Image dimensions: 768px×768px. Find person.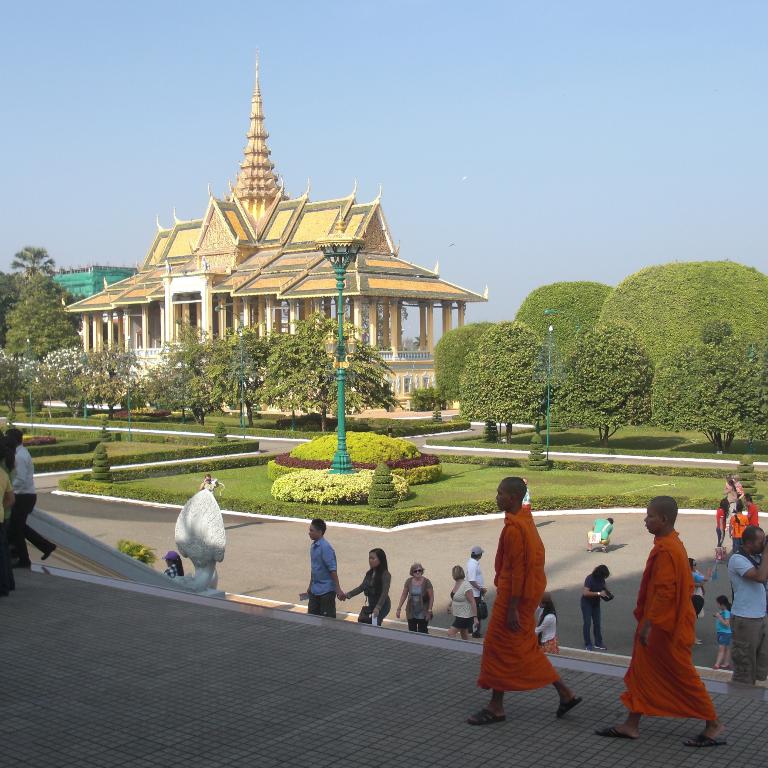
<bbox>469, 474, 578, 720</bbox>.
